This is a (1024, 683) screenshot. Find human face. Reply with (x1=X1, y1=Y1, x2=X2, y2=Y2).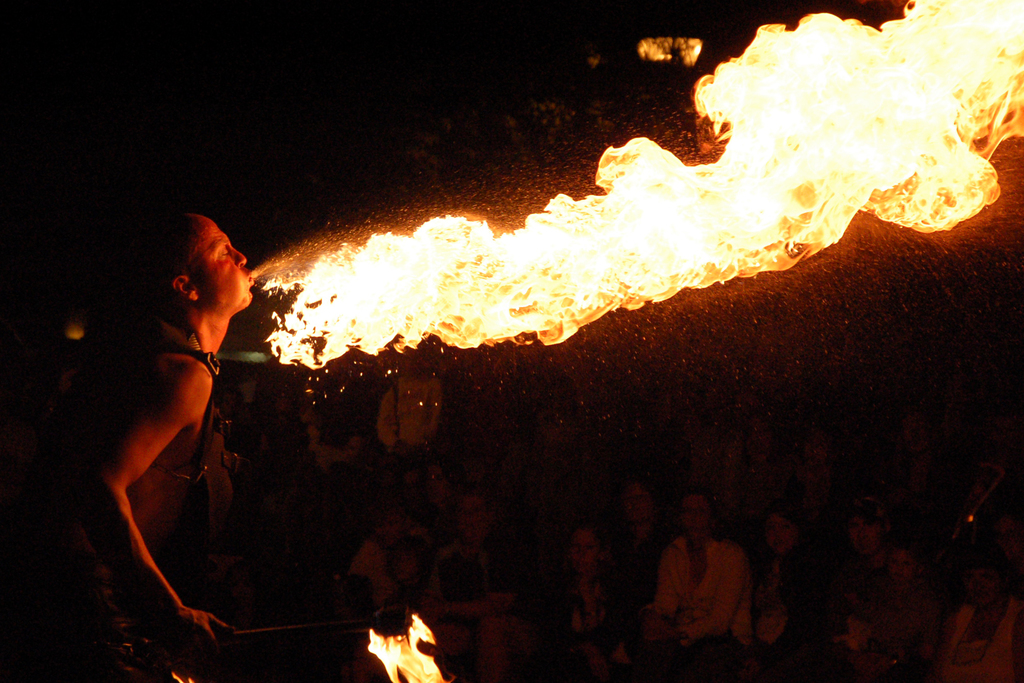
(x1=673, y1=491, x2=713, y2=543).
